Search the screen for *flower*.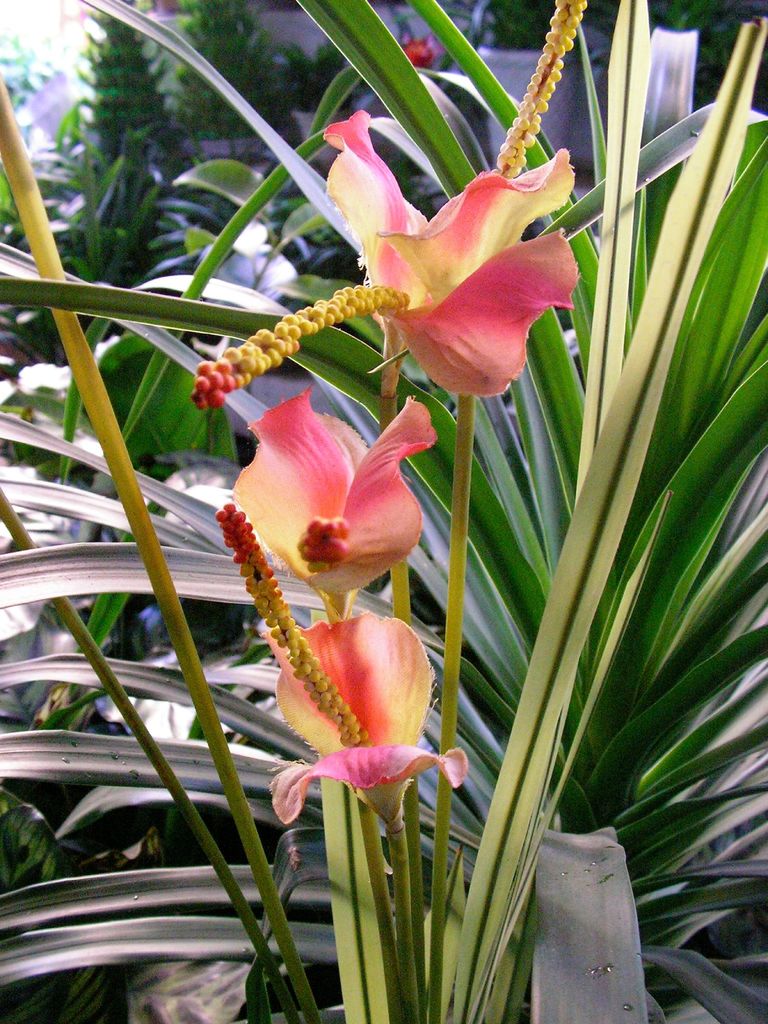
Found at <box>212,109,589,395</box>.
